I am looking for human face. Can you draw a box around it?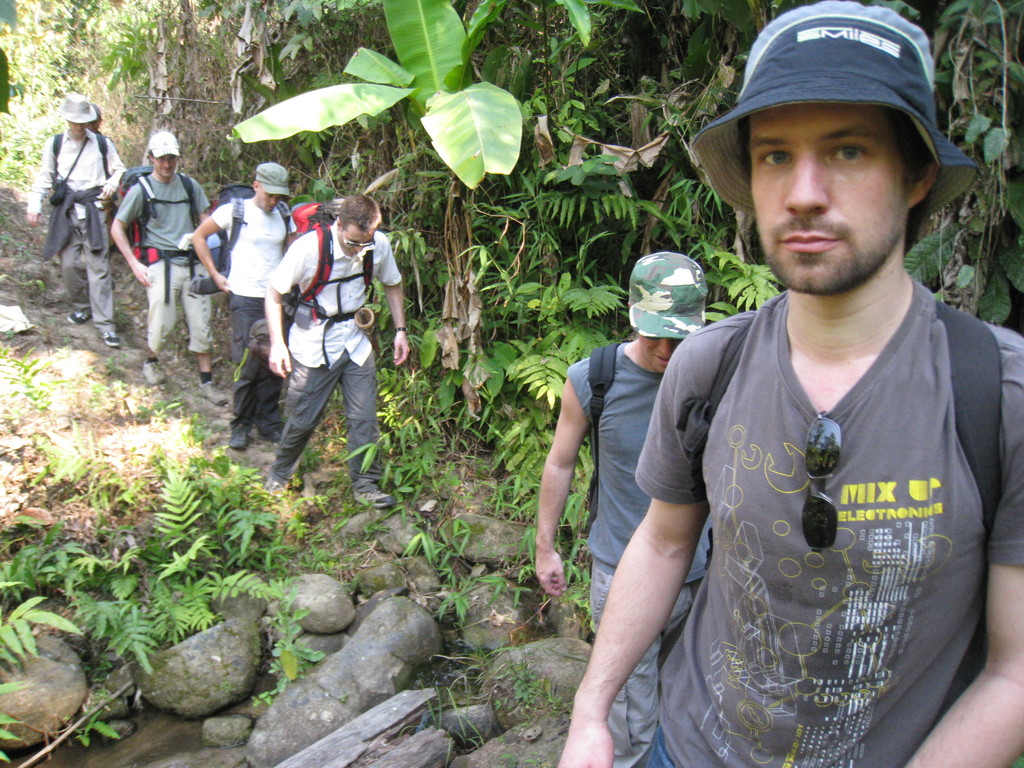
Sure, the bounding box is (748, 103, 908, 296).
